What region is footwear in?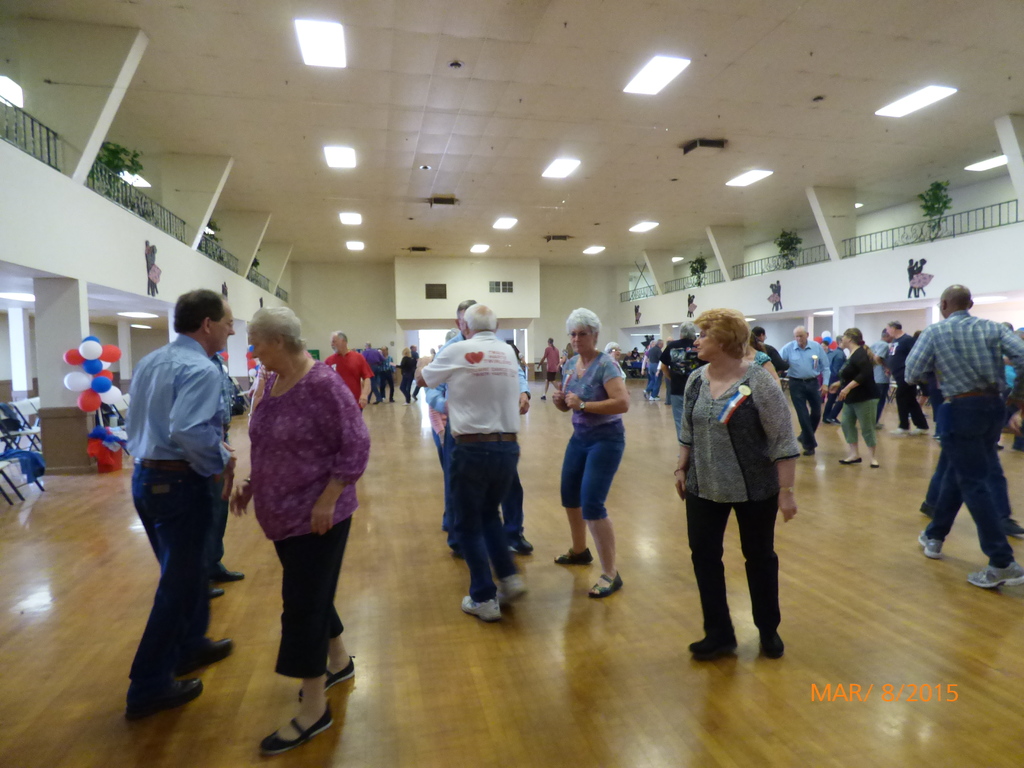
[x1=914, y1=427, x2=934, y2=435].
